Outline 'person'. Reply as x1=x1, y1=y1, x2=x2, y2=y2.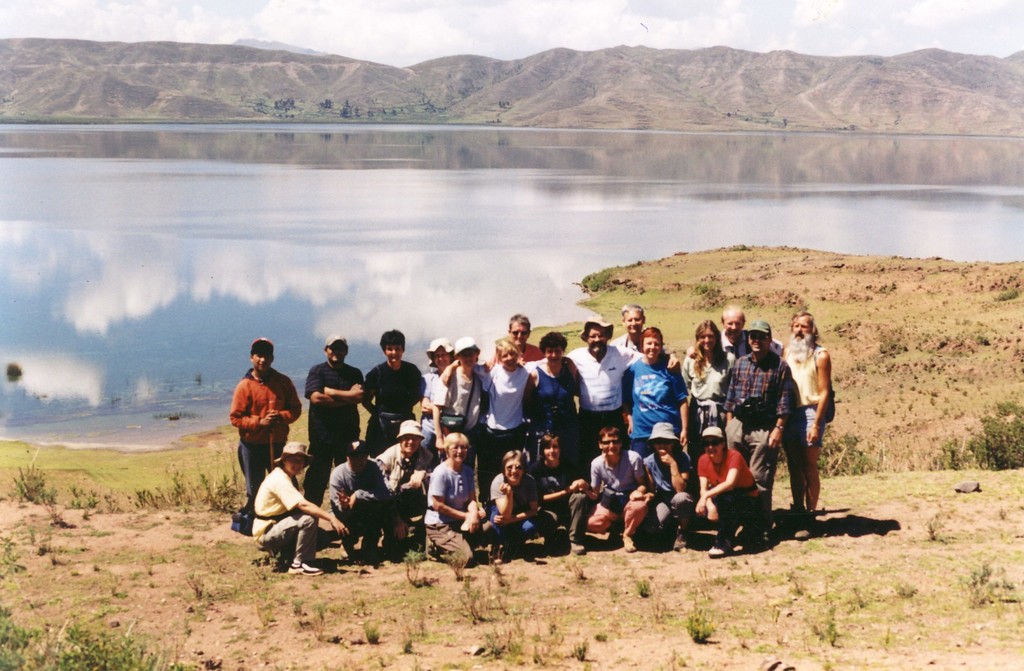
x1=517, y1=324, x2=589, y2=488.
